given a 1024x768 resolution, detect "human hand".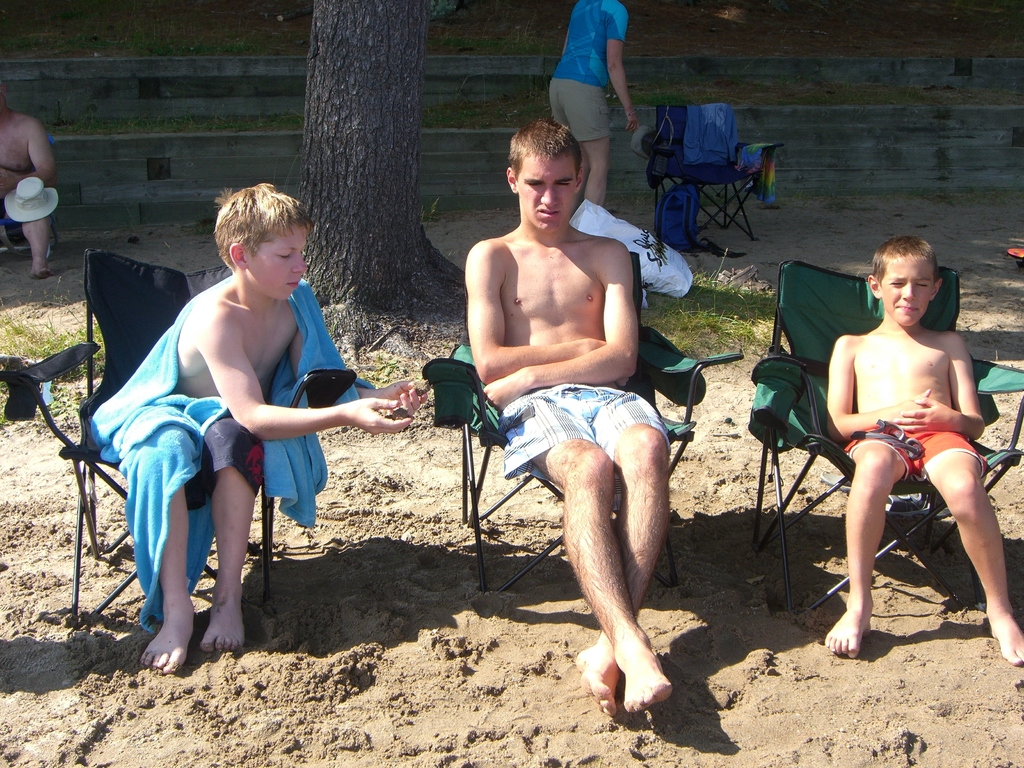
887,388,933,425.
